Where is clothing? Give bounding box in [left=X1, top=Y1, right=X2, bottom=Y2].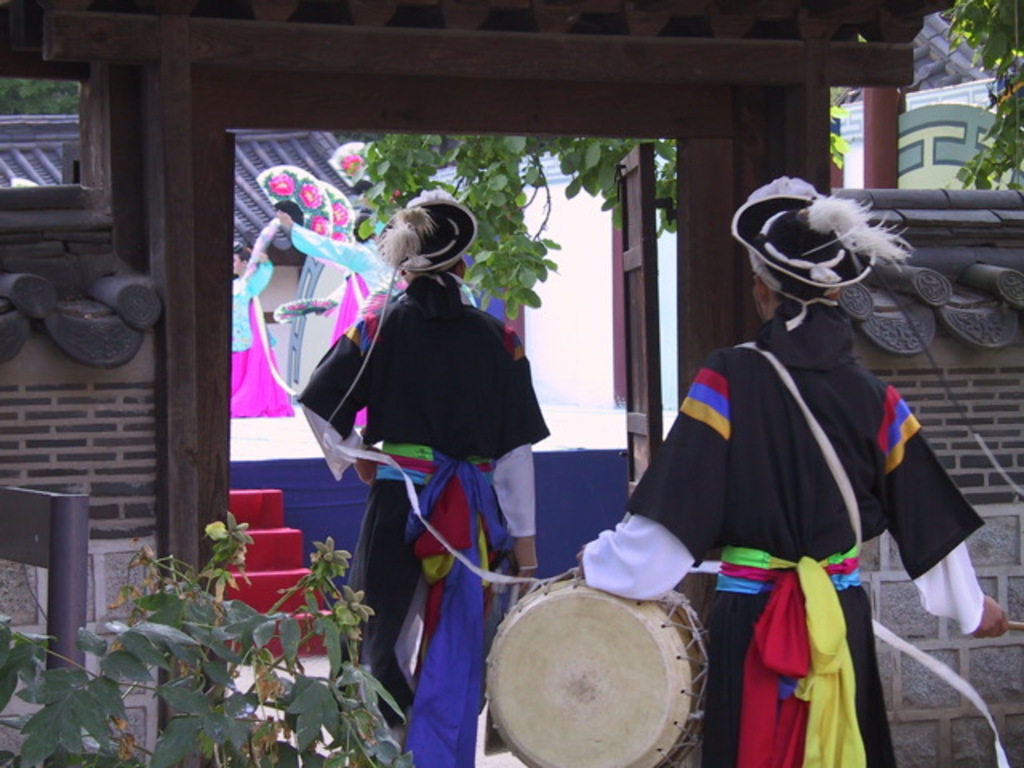
[left=294, top=261, right=549, bottom=742].
